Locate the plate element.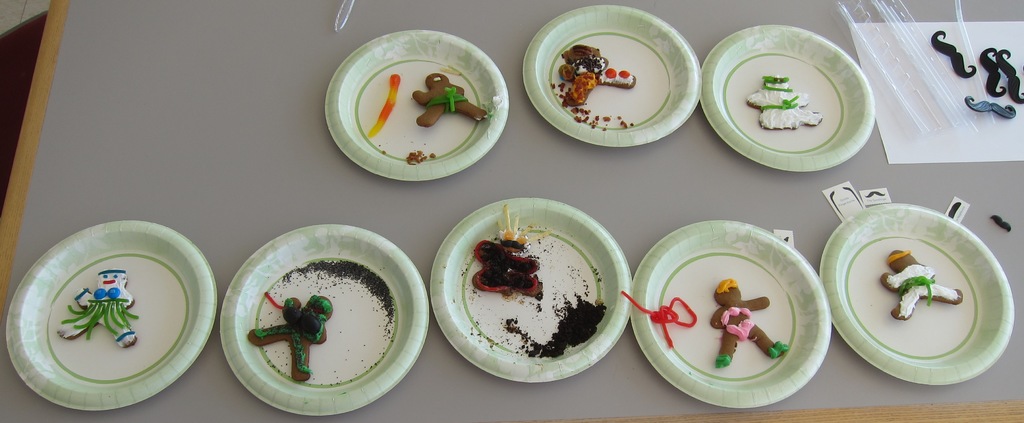
Element bbox: bbox(220, 223, 433, 417).
